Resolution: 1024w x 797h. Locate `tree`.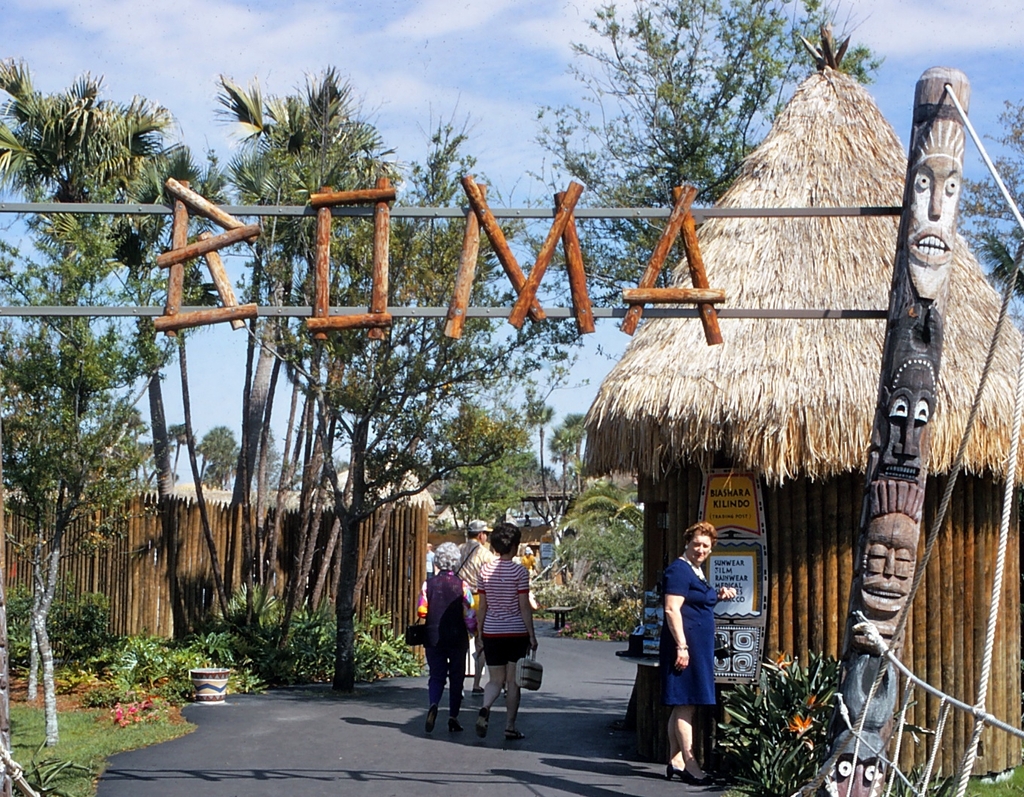
[x1=443, y1=393, x2=512, y2=532].
